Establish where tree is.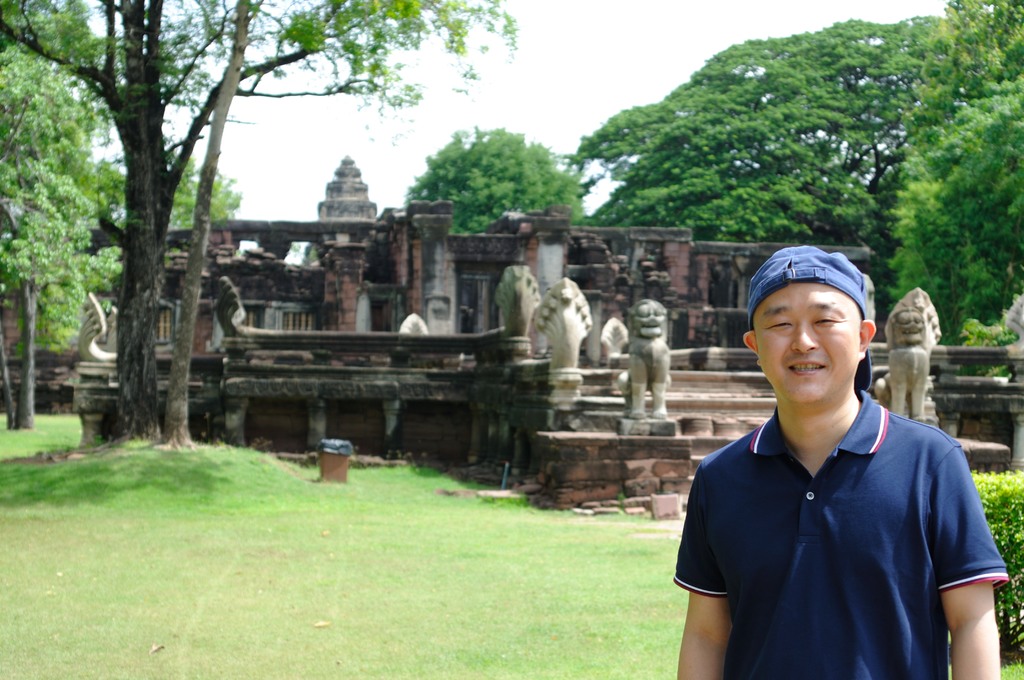
Established at bbox=(568, 115, 876, 264).
